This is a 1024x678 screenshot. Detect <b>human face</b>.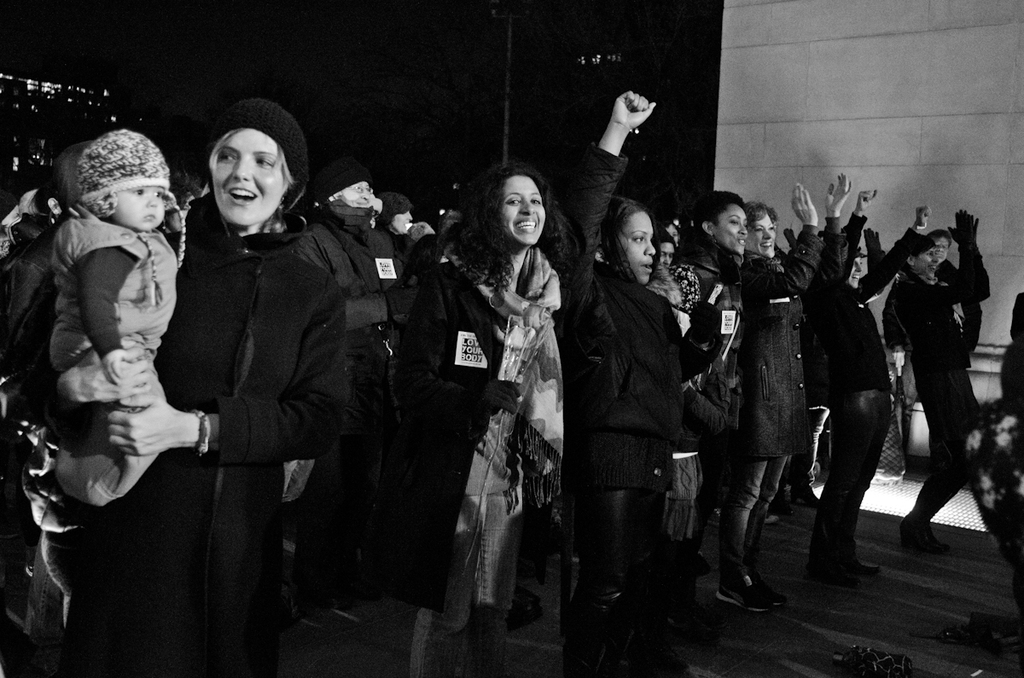
detection(914, 248, 940, 278).
